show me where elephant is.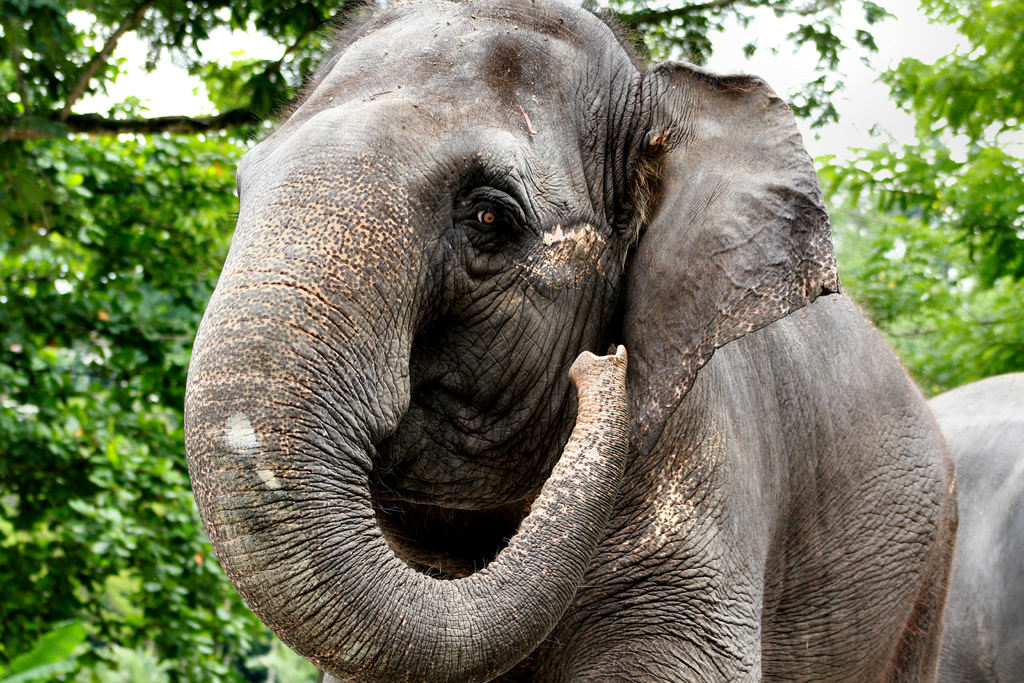
elephant is at (96, 3, 982, 682).
